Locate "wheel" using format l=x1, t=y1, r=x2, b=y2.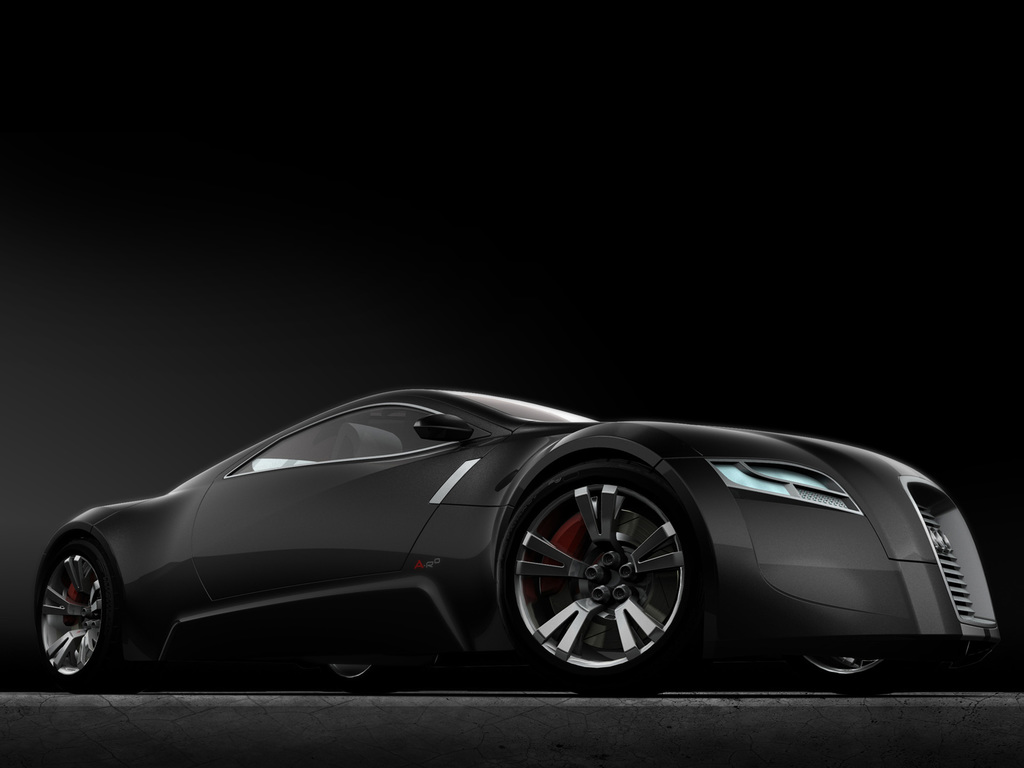
l=797, t=655, r=901, b=698.
